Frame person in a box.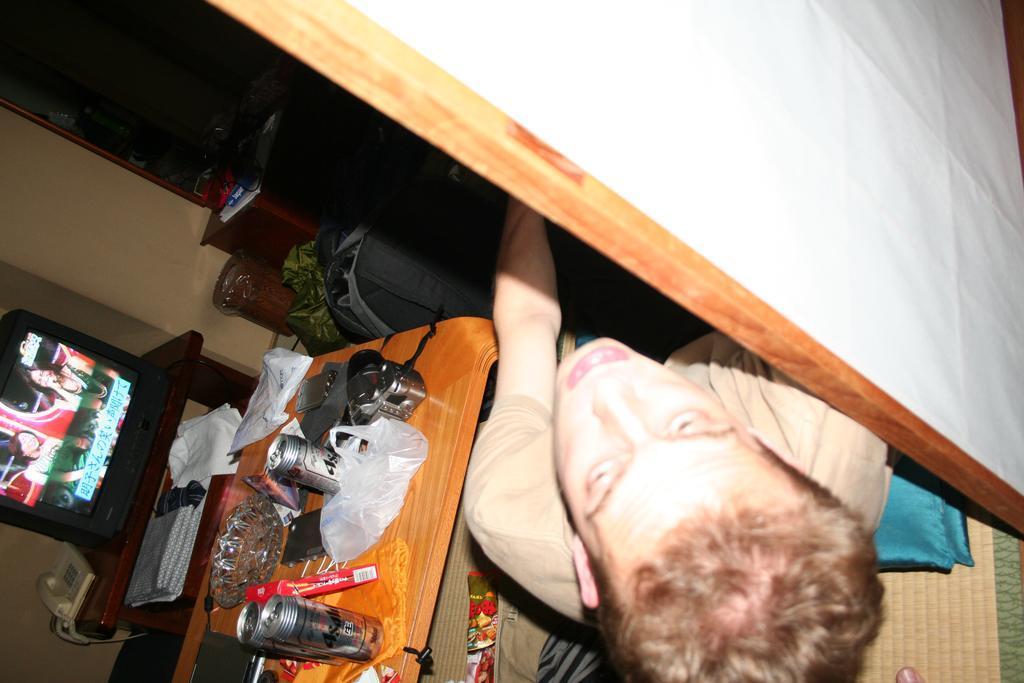
453,194,900,682.
